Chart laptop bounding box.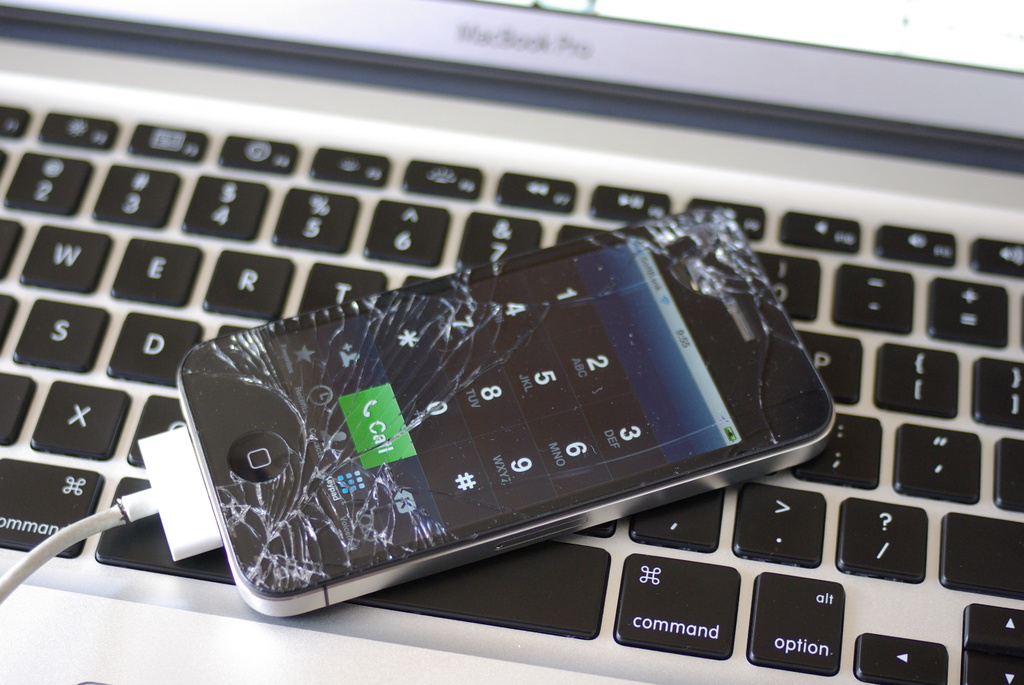
Charted: (left=0, top=0, right=1023, bottom=684).
